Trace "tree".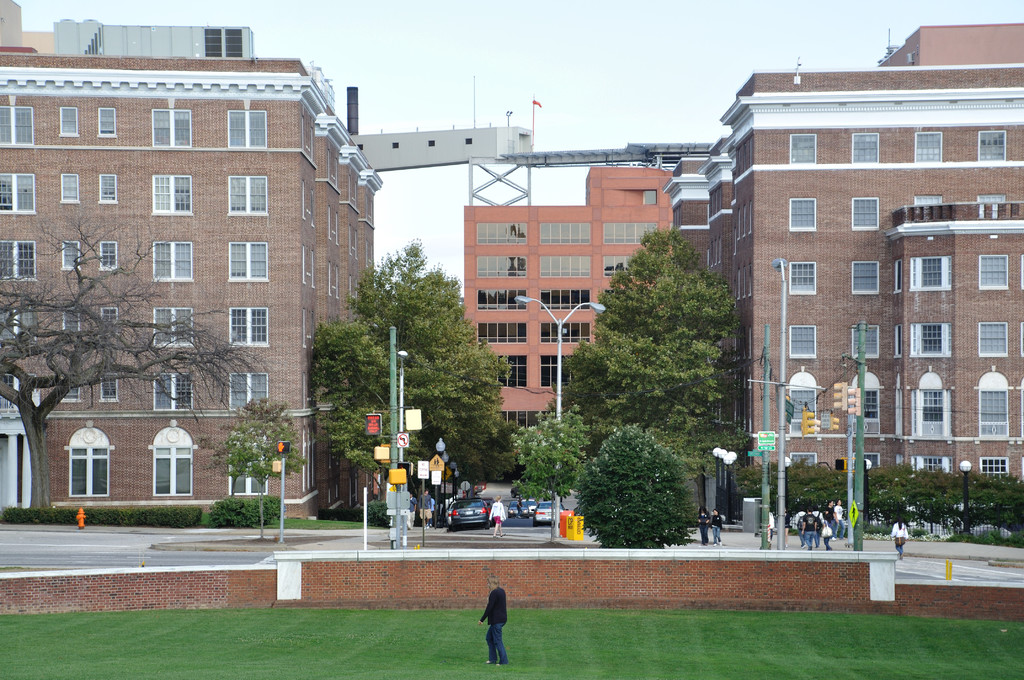
Traced to bbox=(561, 409, 755, 526).
